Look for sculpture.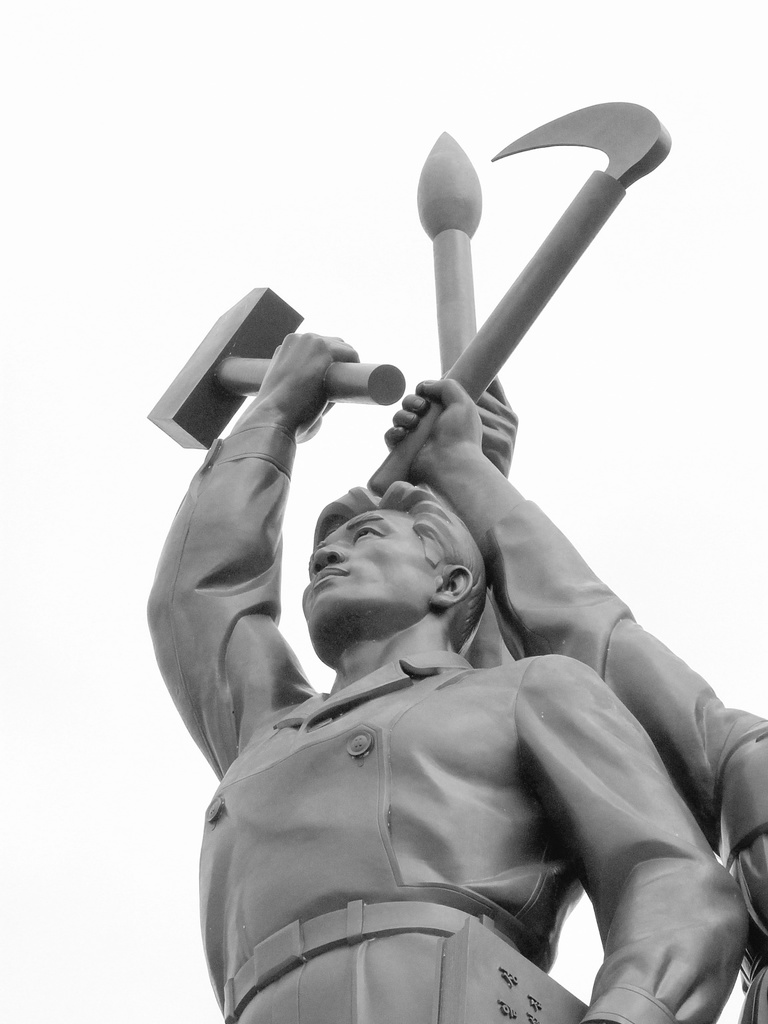
Found: (148,132,701,991).
